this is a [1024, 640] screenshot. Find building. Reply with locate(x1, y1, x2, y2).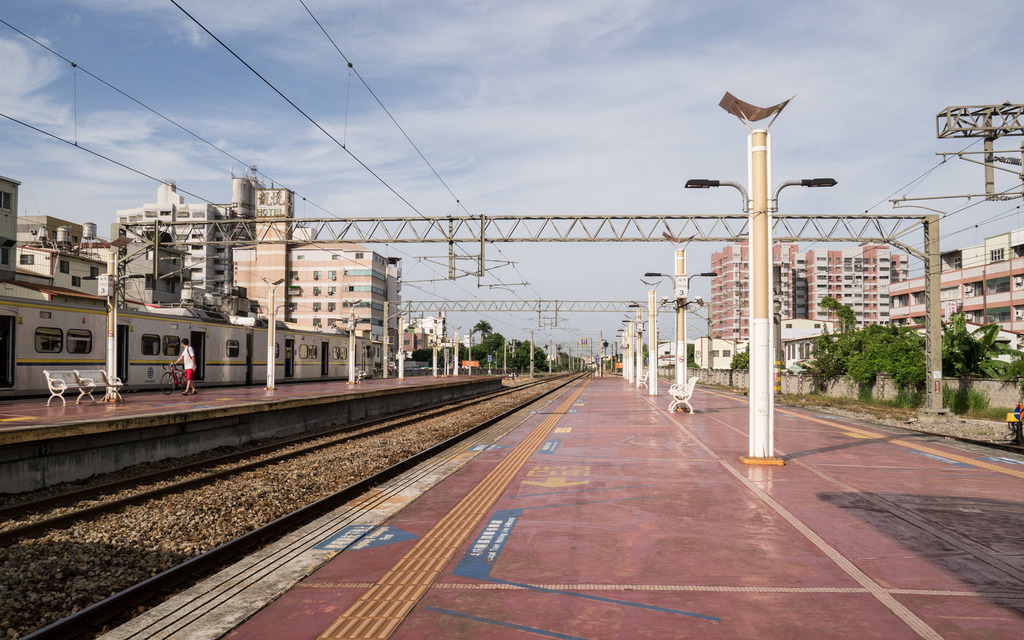
locate(0, 177, 23, 271).
